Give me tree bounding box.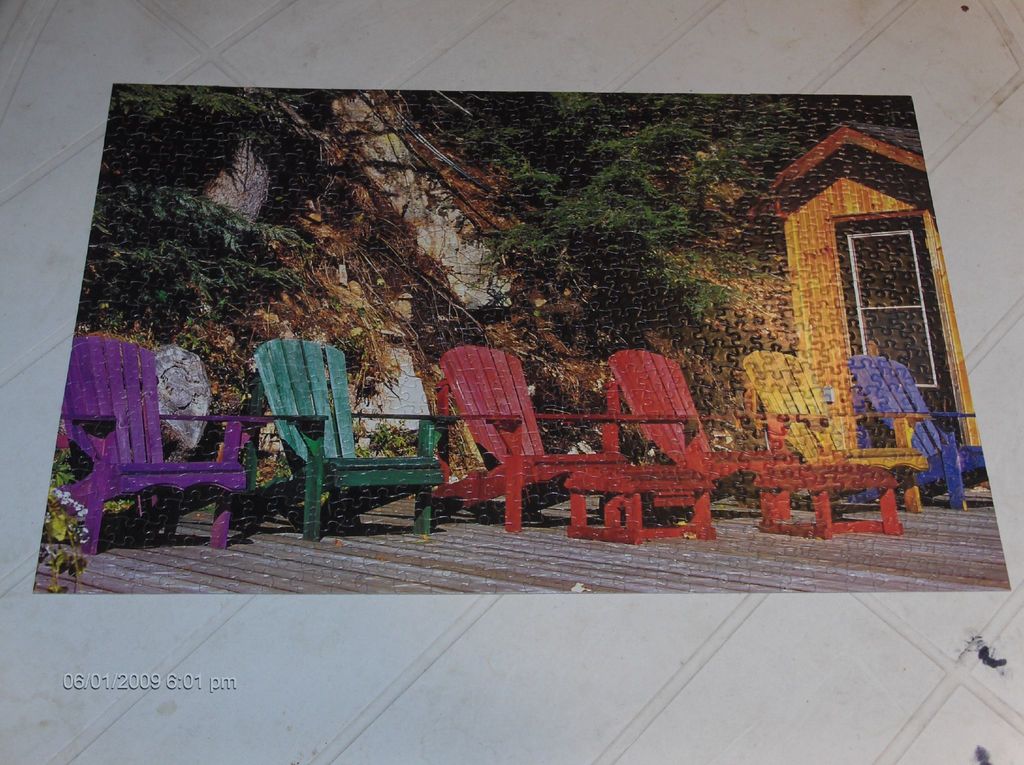
[74,90,919,366].
